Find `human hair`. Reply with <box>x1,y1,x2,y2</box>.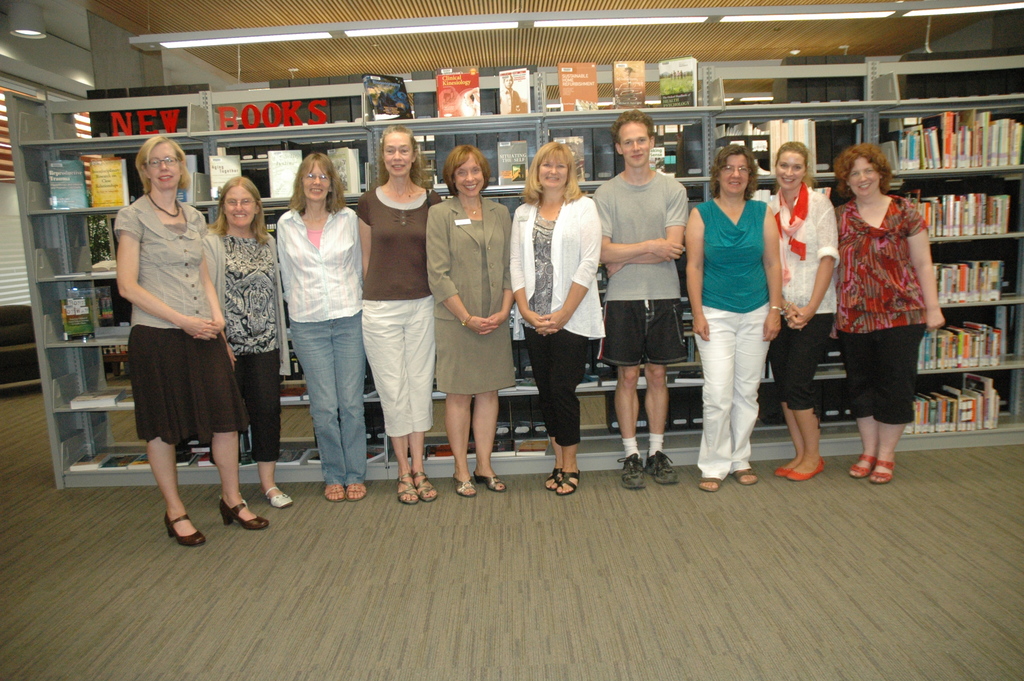
<box>832,141,903,192</box>.
